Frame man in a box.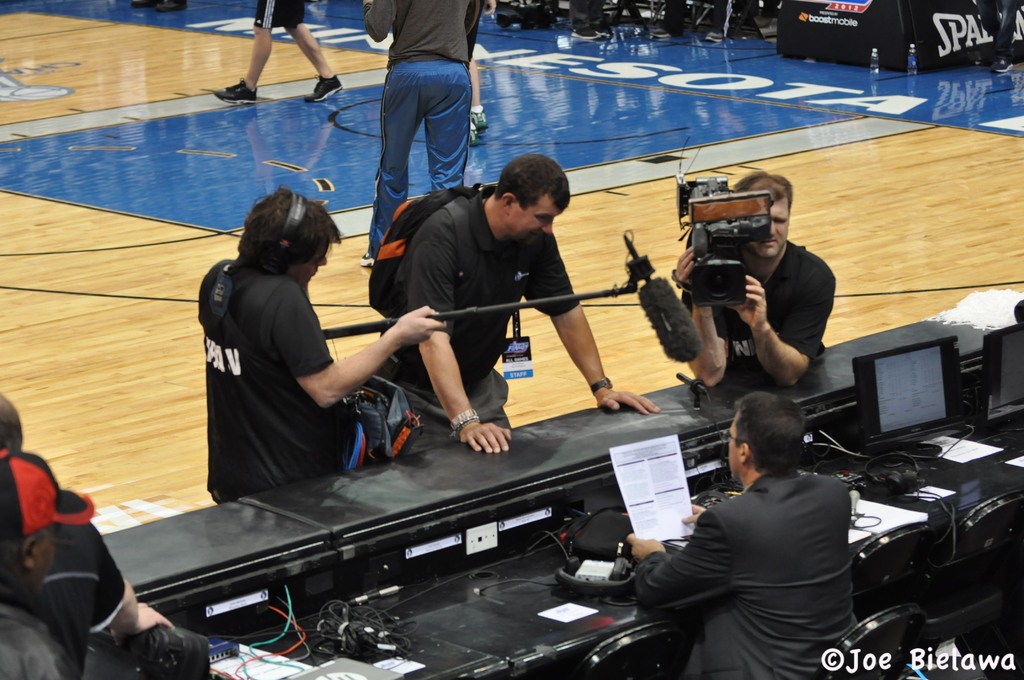
select_region(668, 386, 897, 668).
